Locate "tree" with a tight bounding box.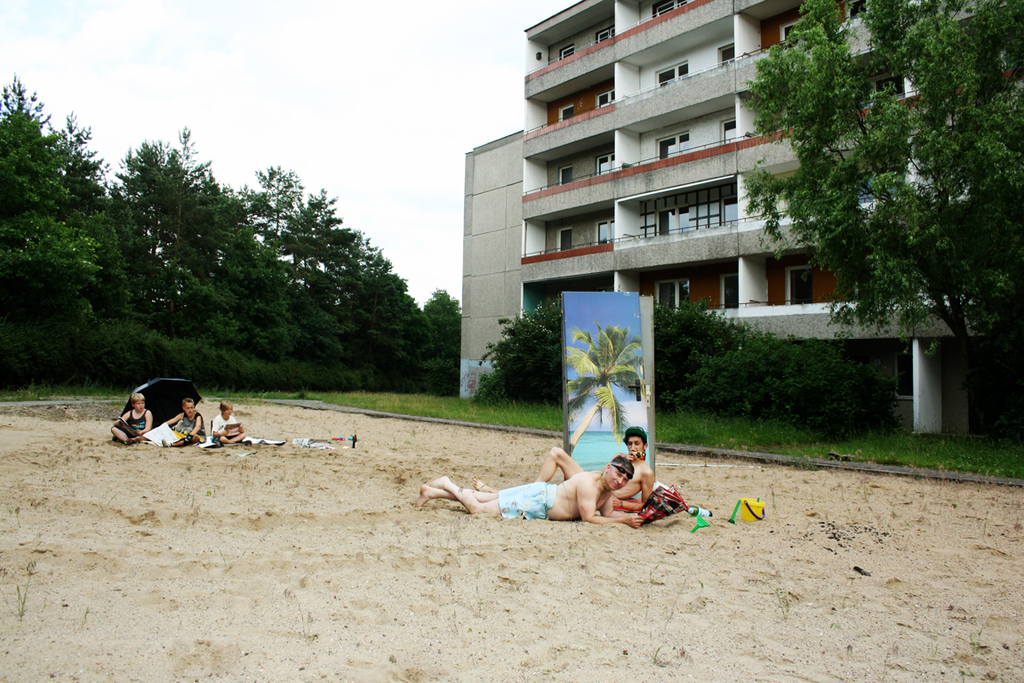
[left=751, top=2, right=999, bottom=420].
